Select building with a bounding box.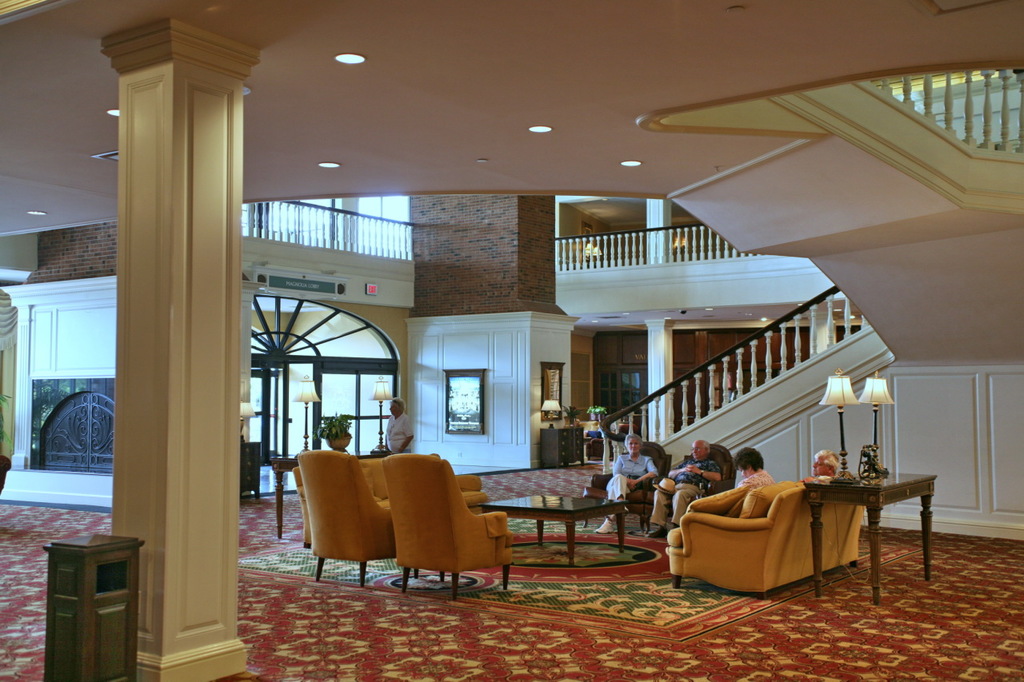
(0,0,1023,680).
